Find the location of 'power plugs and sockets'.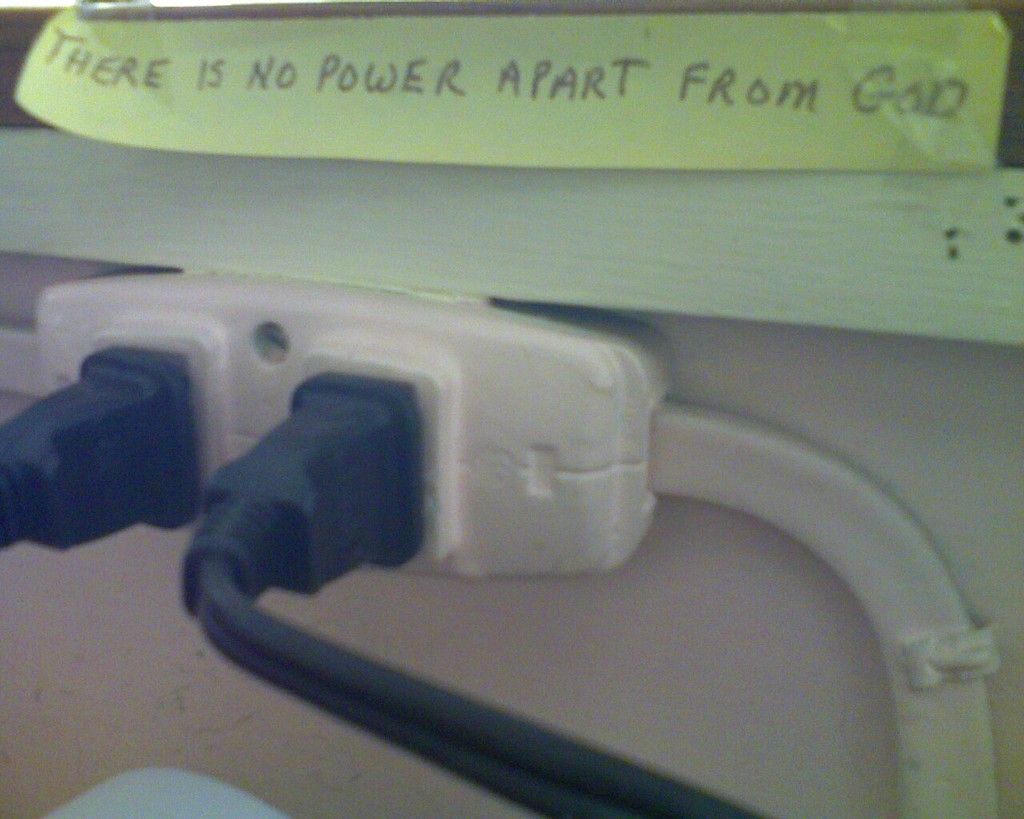
Location: rect(32, 283, 665, 575).
